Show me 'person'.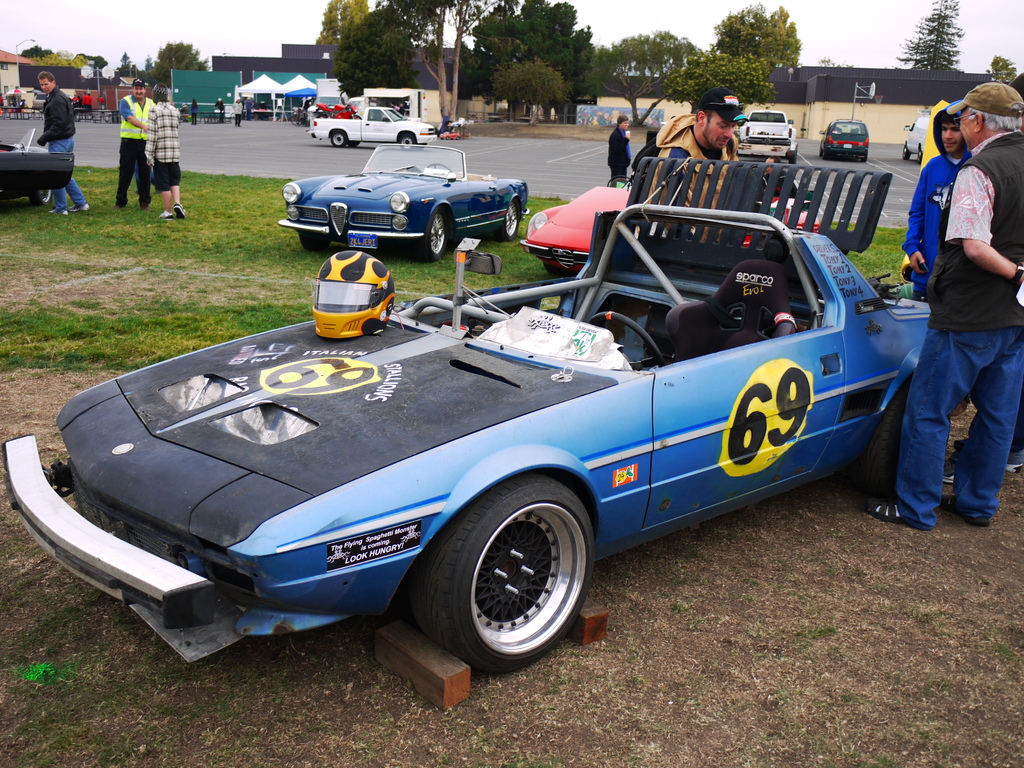
'person' is here: (x1=649, y1=88, x2=751, y2=244).
